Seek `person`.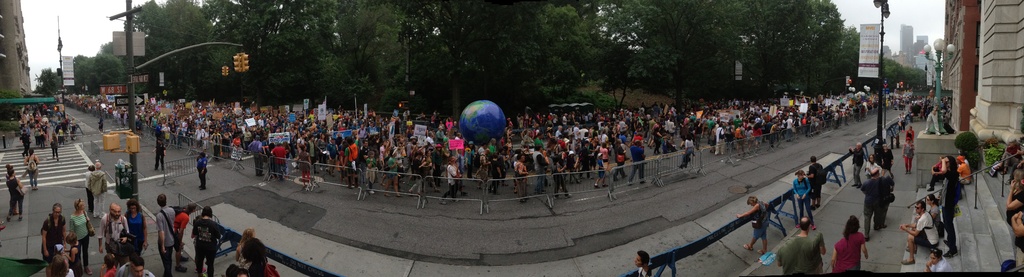
crop(900, 198, 939, 264).
